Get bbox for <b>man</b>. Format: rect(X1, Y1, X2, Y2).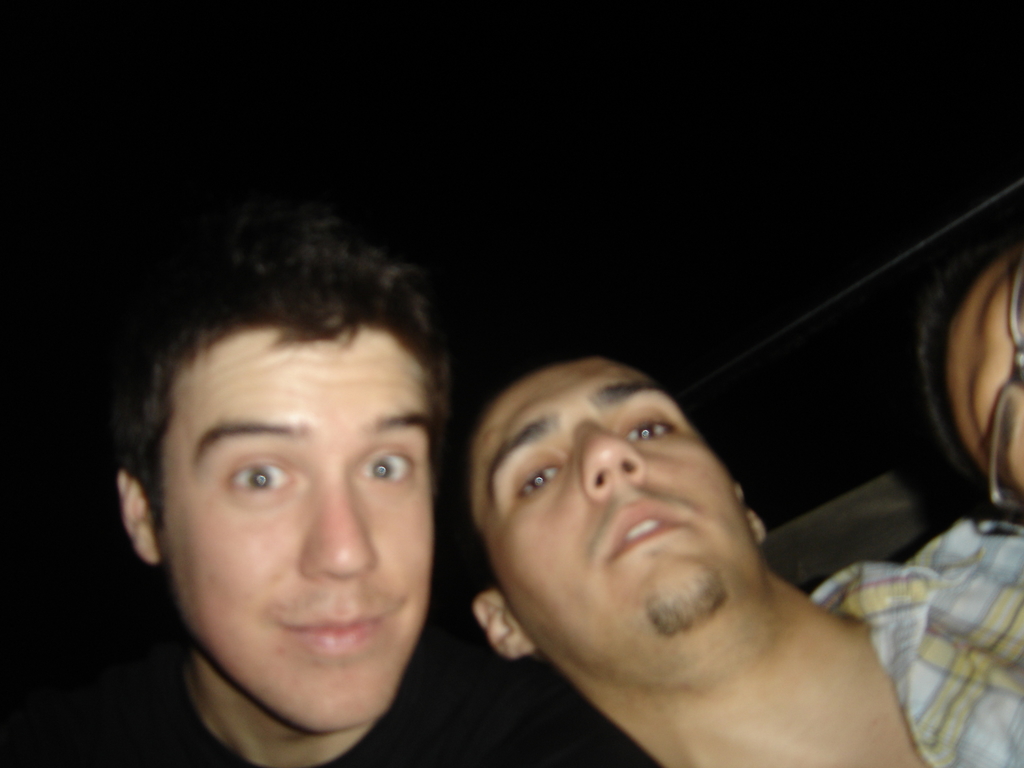
rect(918, 228, 1022, 525).
